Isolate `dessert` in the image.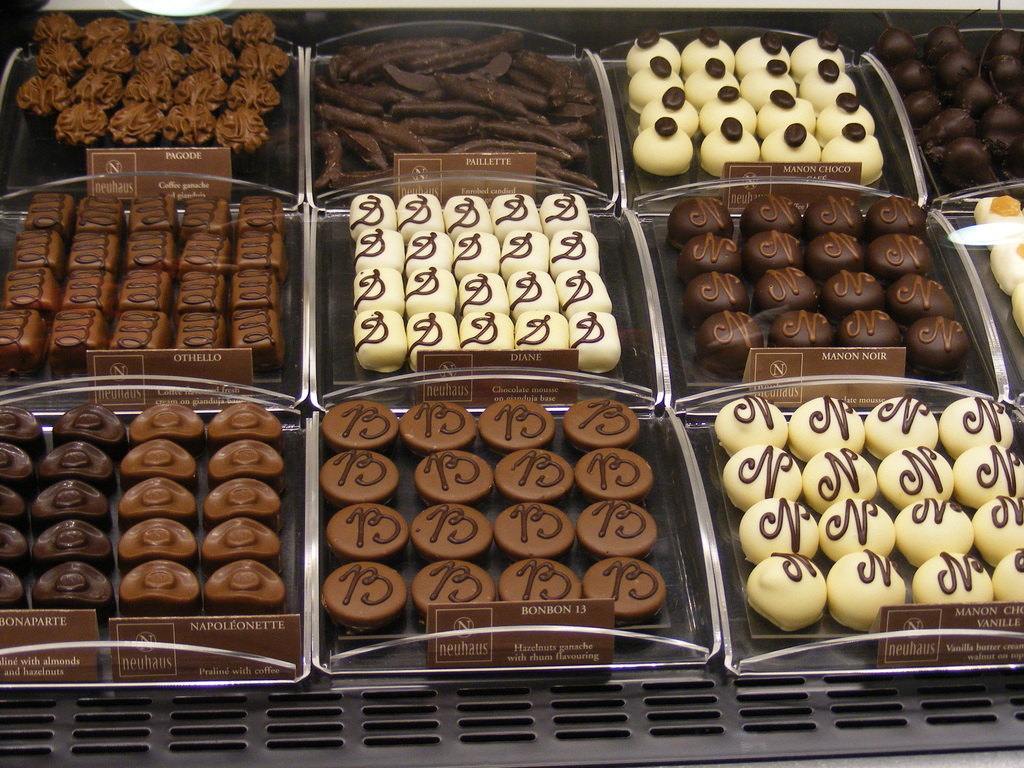
Isolated region: bbox=(211, 429, 279, 477).
